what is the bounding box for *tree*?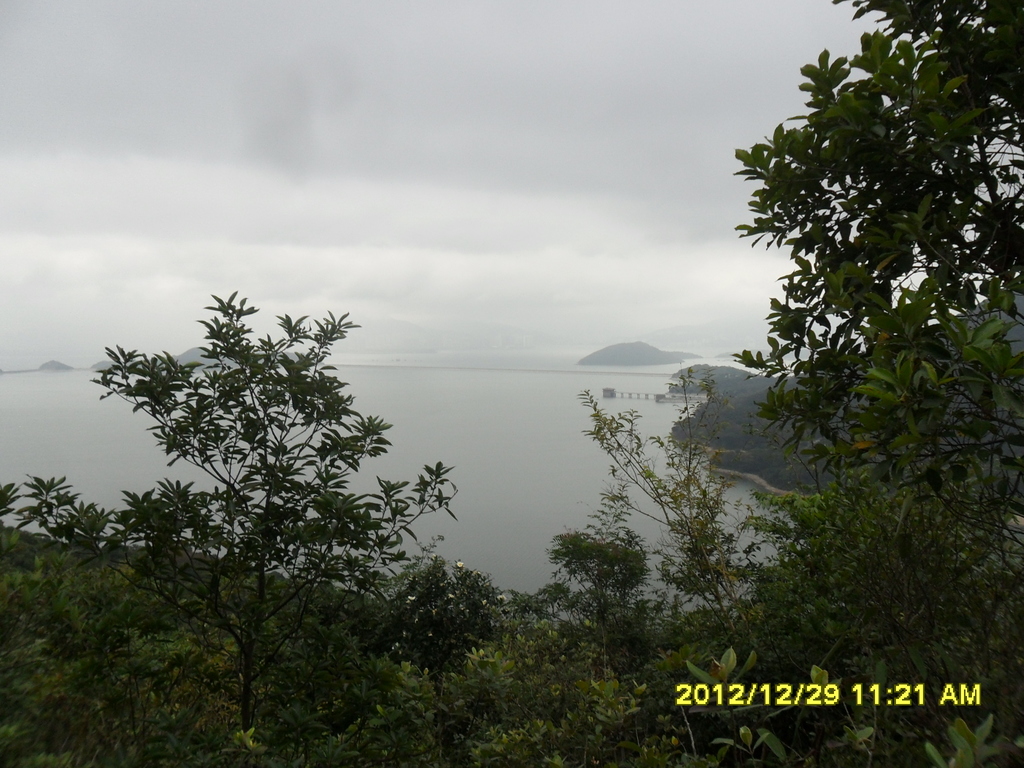
x1=712, y1=0, x2=1021, y2=767.
